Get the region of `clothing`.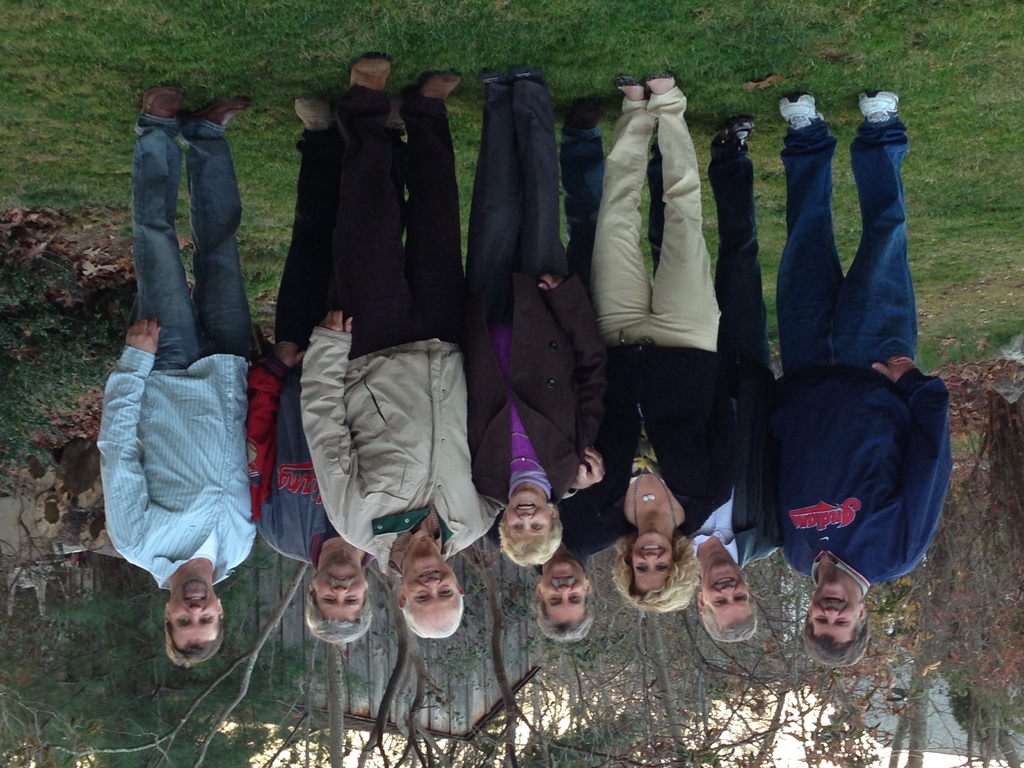
detection(649, 151, 780, 572).
